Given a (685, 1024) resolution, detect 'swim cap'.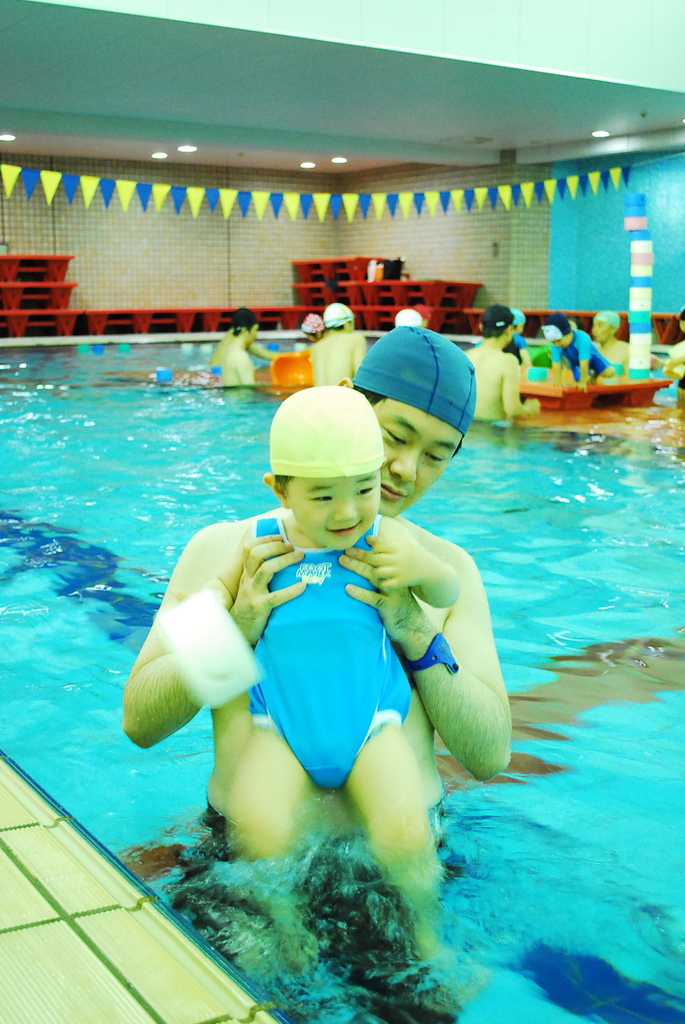
230:301:262:331.
